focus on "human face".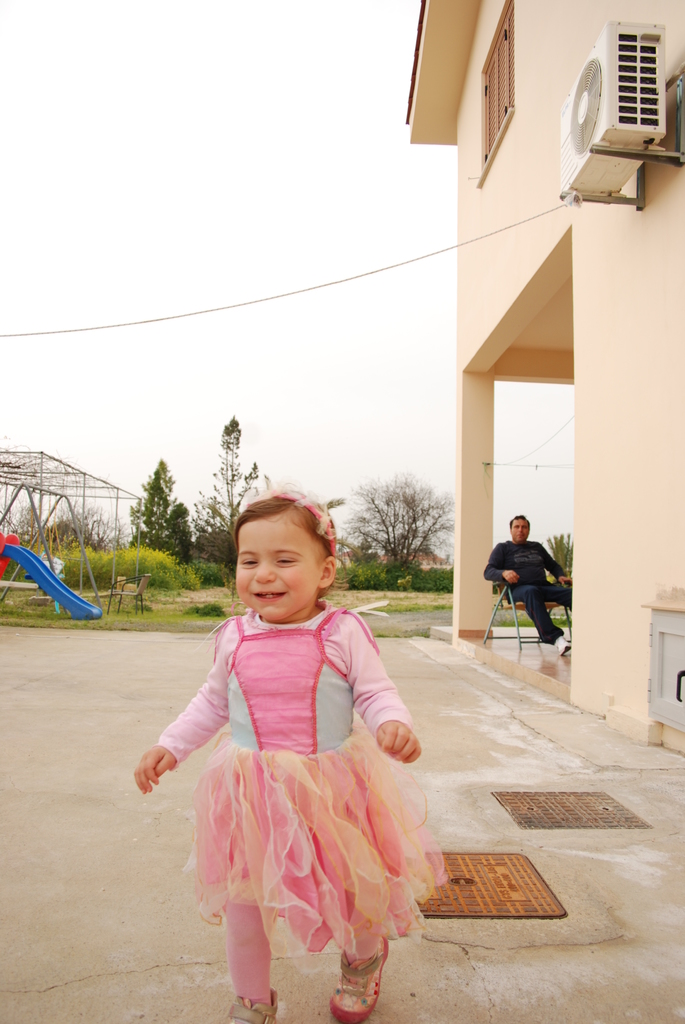
Focused at 507 511 540 552.
